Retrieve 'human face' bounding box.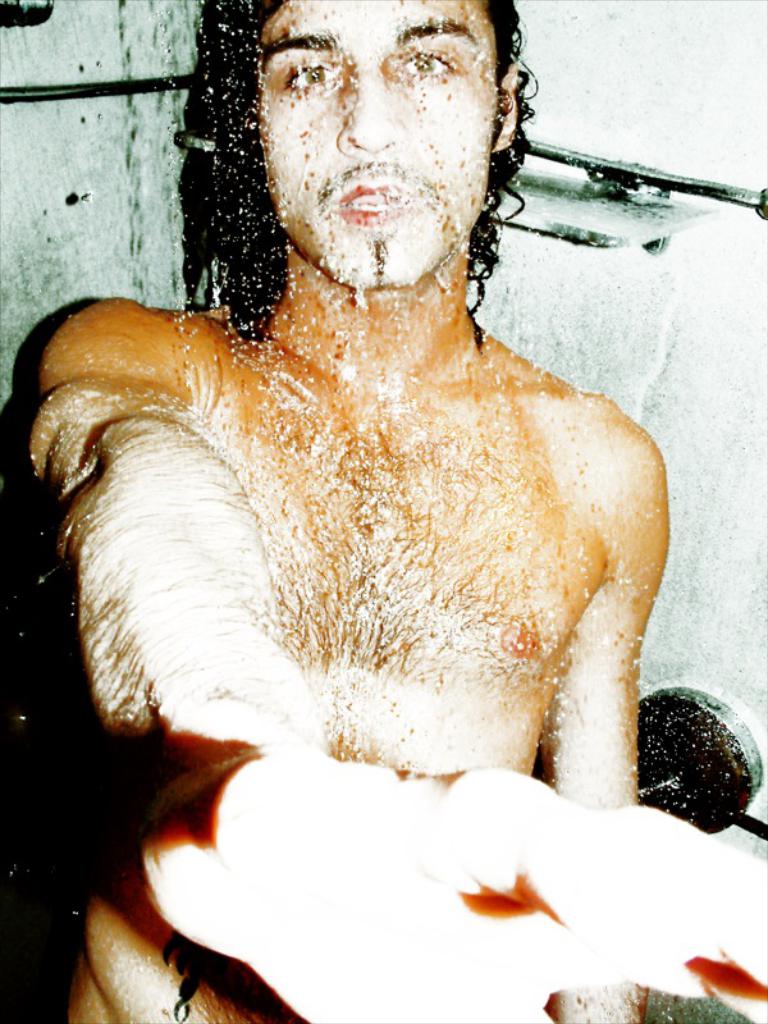
Bounding box: detection(256, 0, 497, 282).
